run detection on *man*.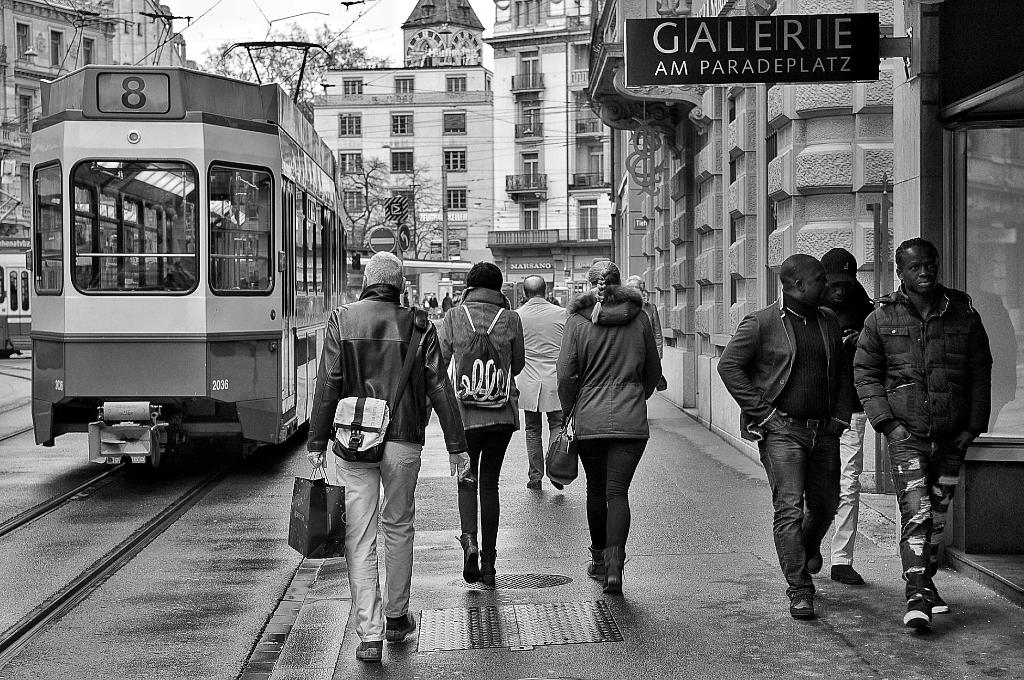
Result: 287,248,467,670.
